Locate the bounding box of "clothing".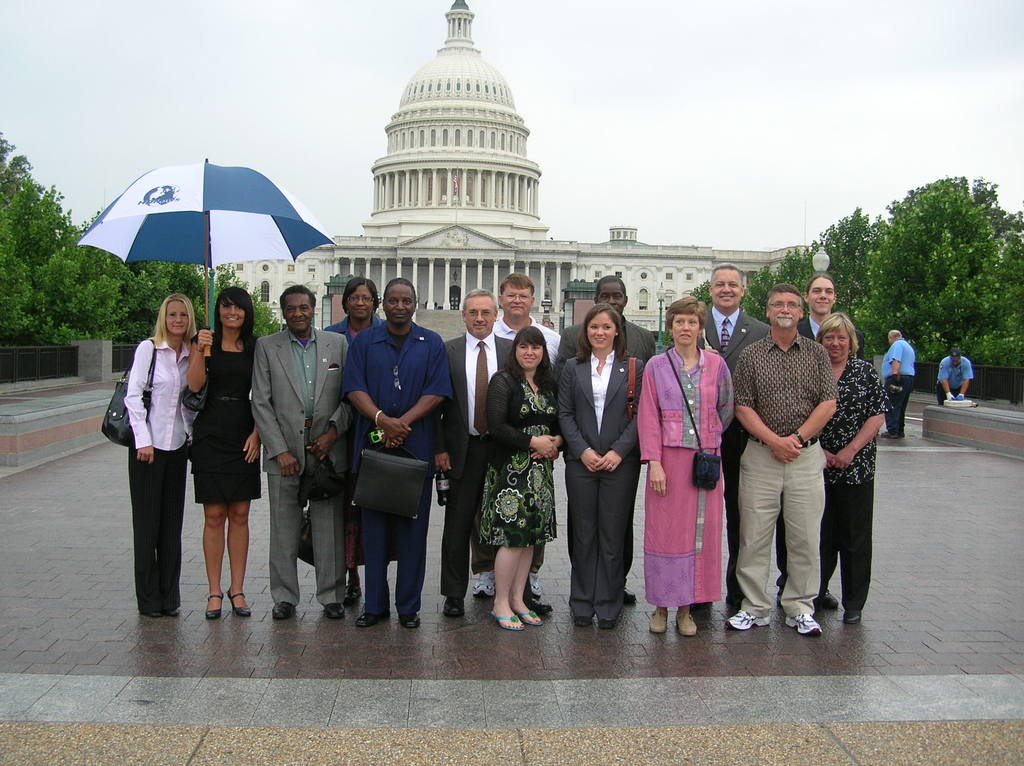
Bounding box: <box>933,355,973,405</box>.
